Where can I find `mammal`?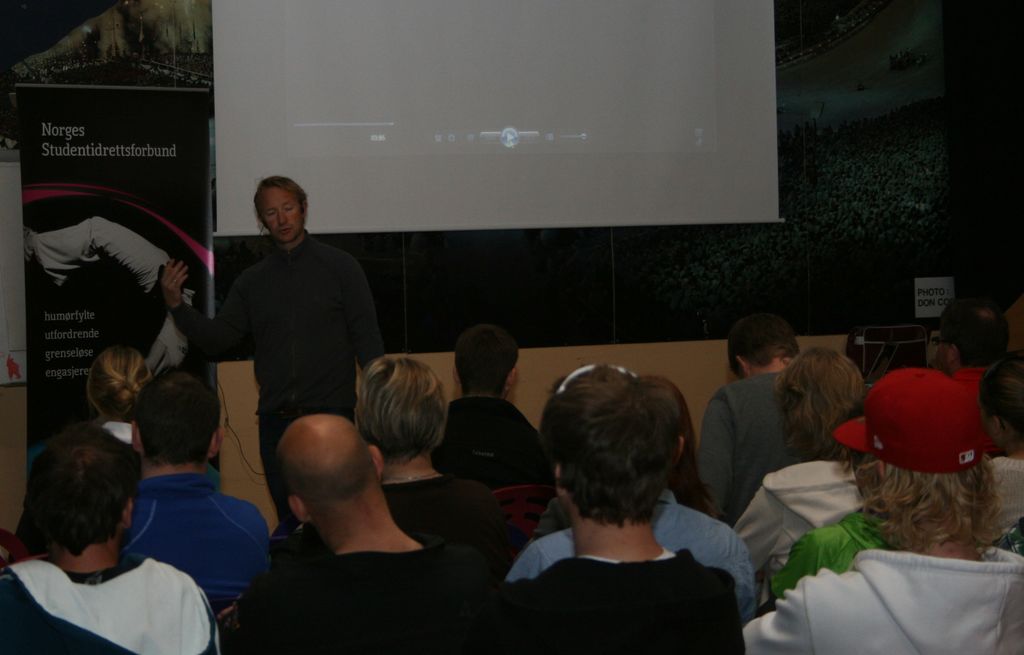
You can find it at left=744, top=359, right=1023, bottom=654.
